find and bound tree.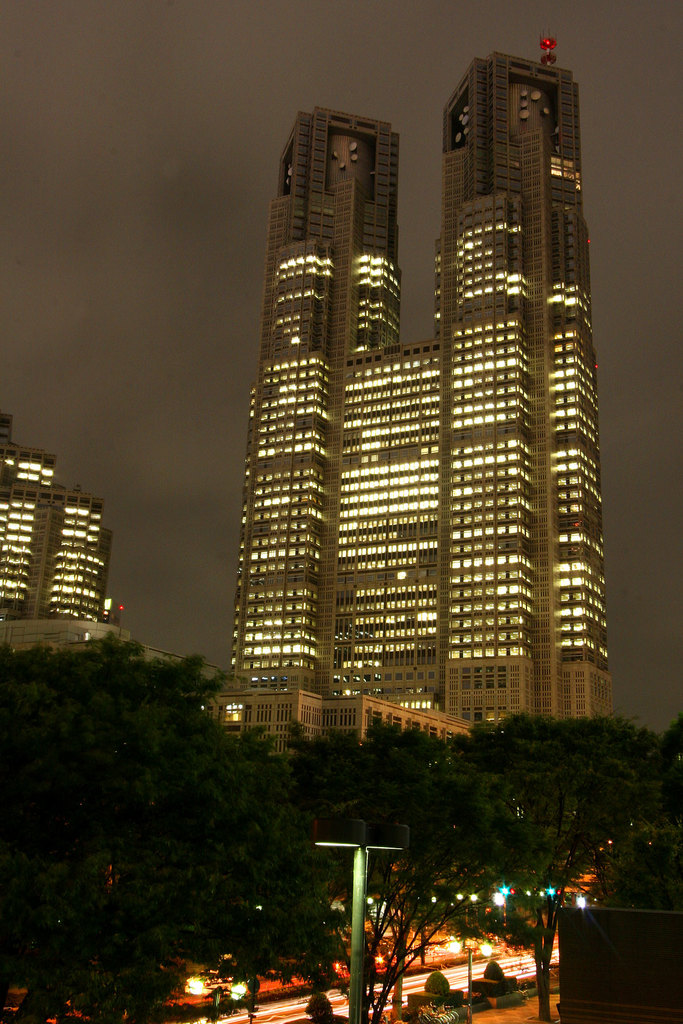
Bound: left=8, top=588, right=299, bottom=962.
